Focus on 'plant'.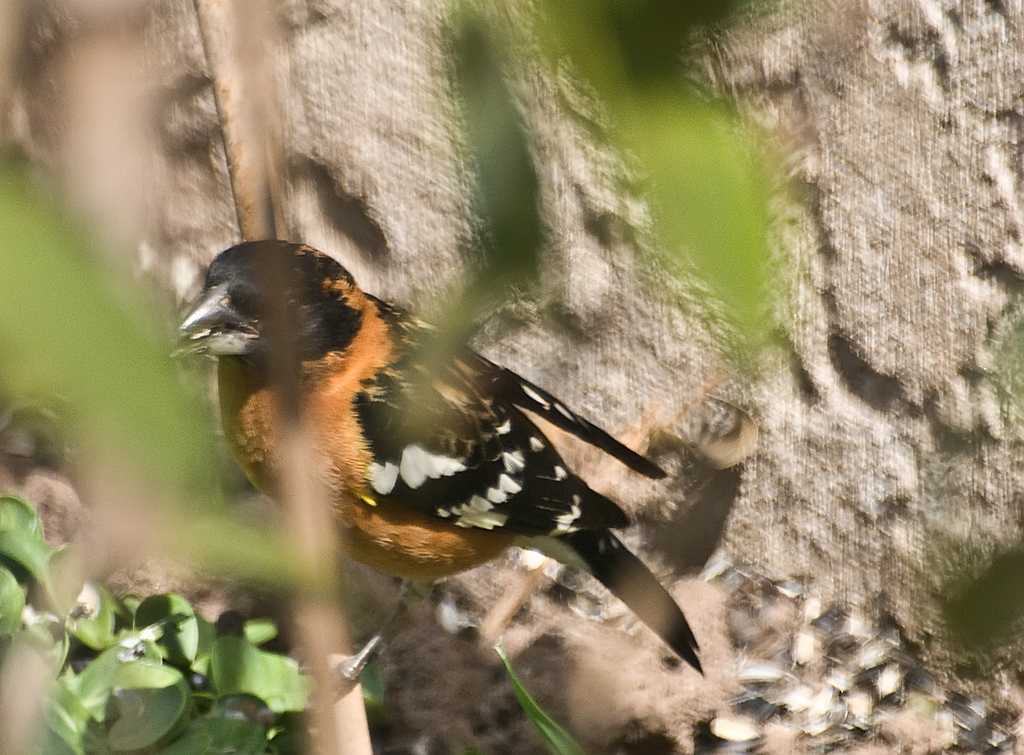
Focused at region(0, 0, 586, 754).
